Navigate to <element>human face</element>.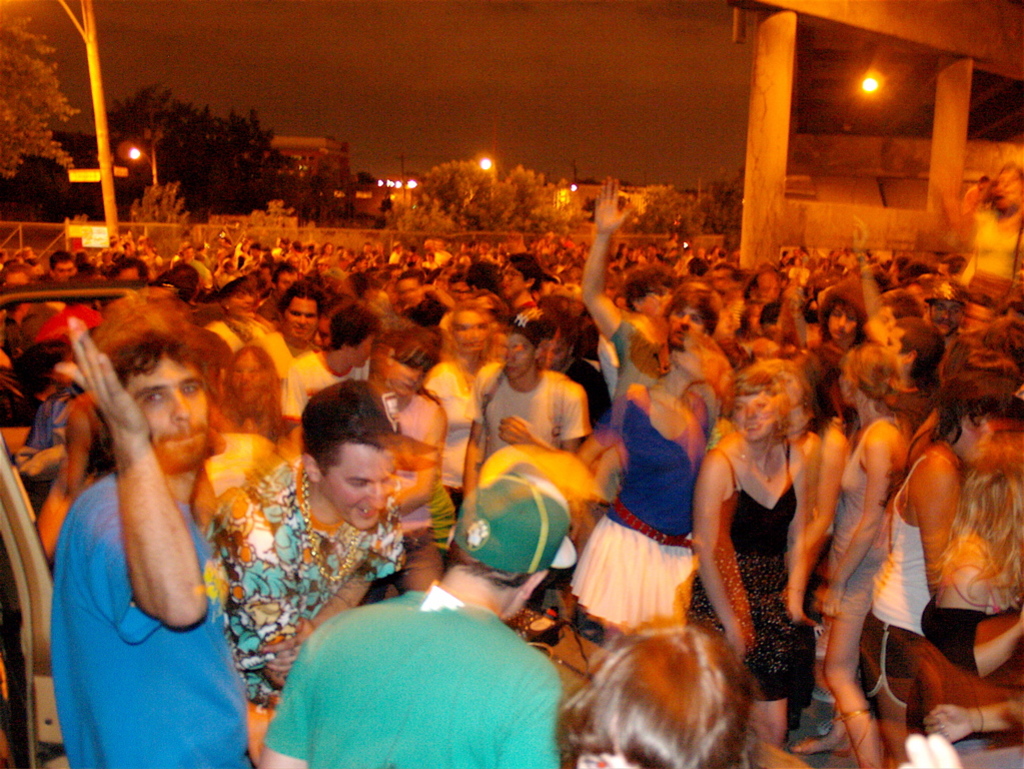
Navigation target: [left=450, top=308, right=487, bottom=348].
